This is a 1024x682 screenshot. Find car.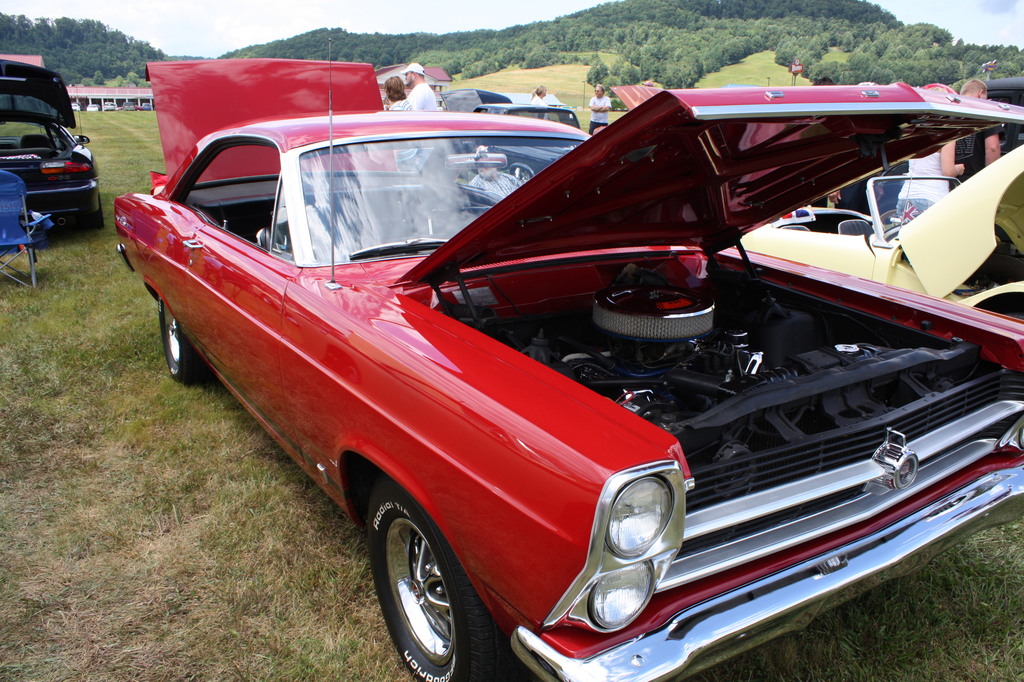
Bounding box: <region>111, 53, 1023, 681</region>.
